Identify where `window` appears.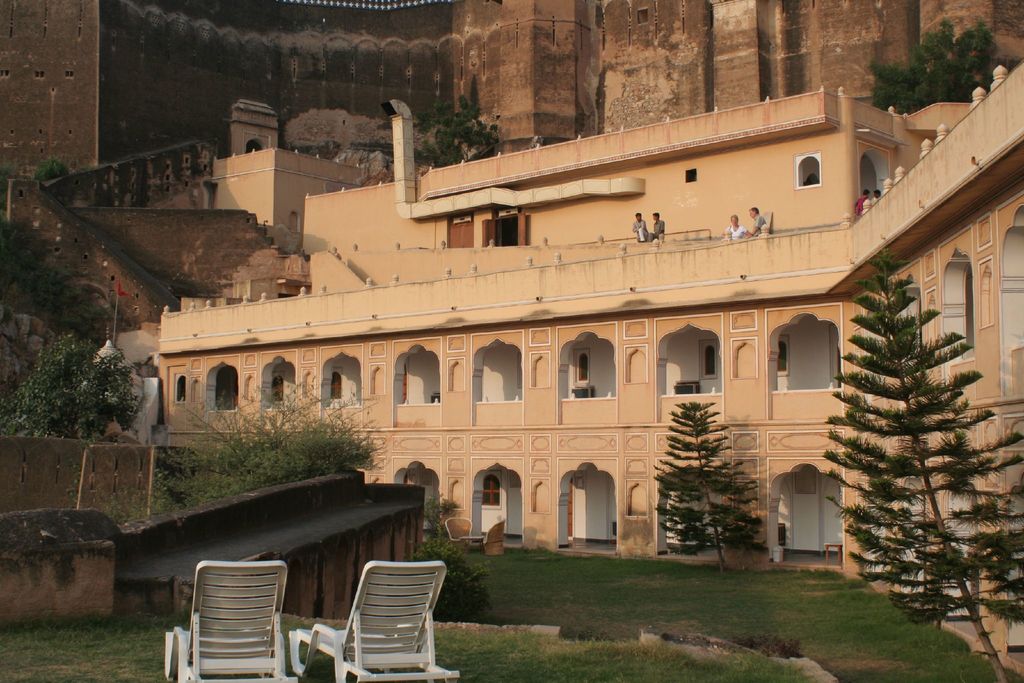
Appears at 479/473/506/511.
